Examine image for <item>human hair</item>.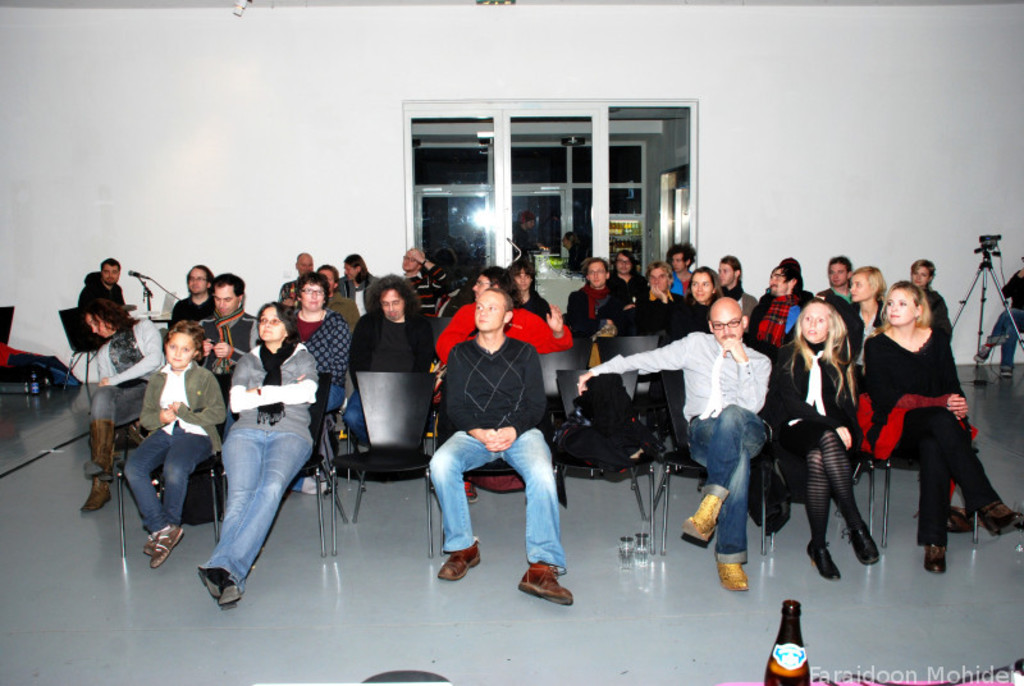
Examination result: [left=507, top=257, right=538, bottom=294].
